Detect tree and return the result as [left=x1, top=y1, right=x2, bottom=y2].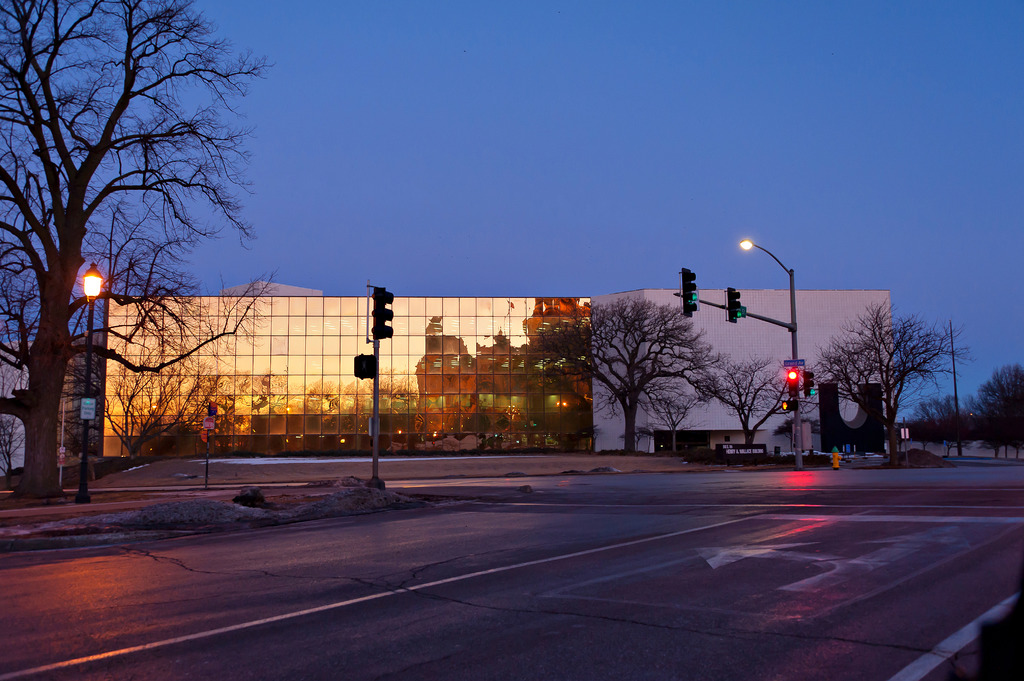
[left=699, top=356, right=806, bottom=450].
